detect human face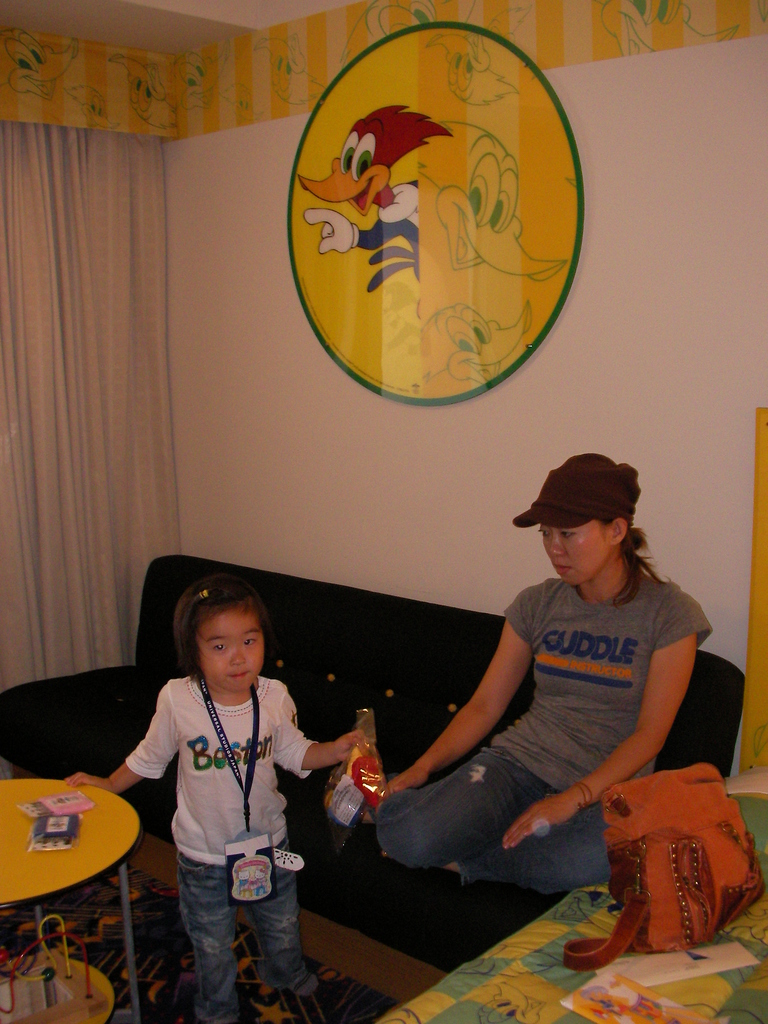
(538, 517, 613, 584)
